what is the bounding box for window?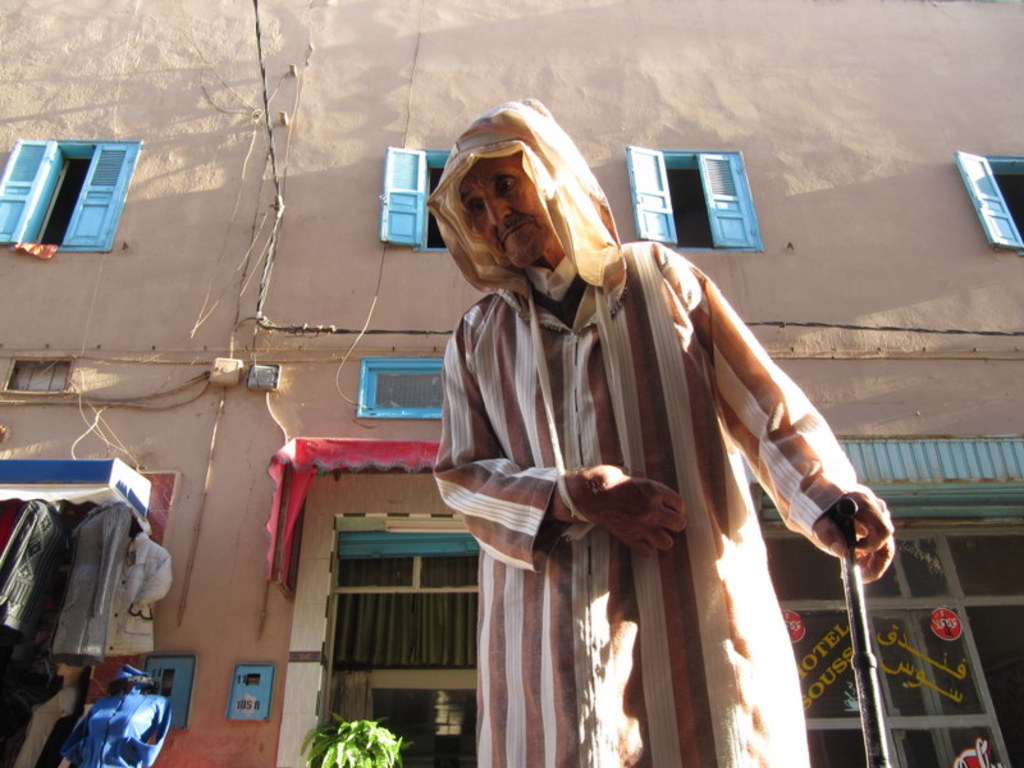
<region>352, 352, 440, 416</region>.
